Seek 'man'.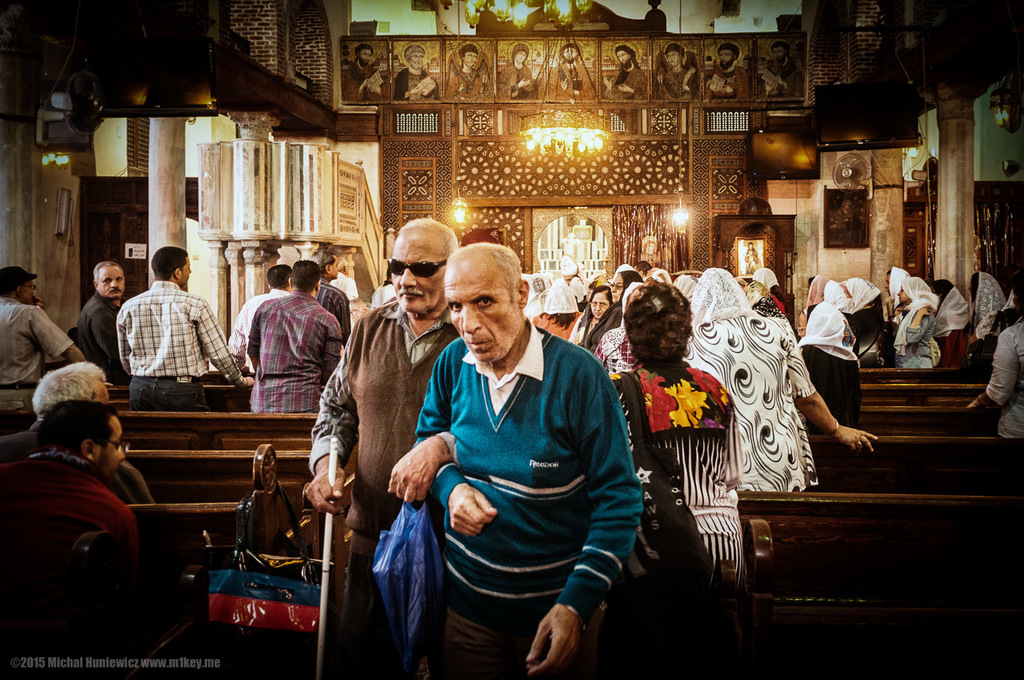
<bbox>308, 241, 353, 340</bbox>.
